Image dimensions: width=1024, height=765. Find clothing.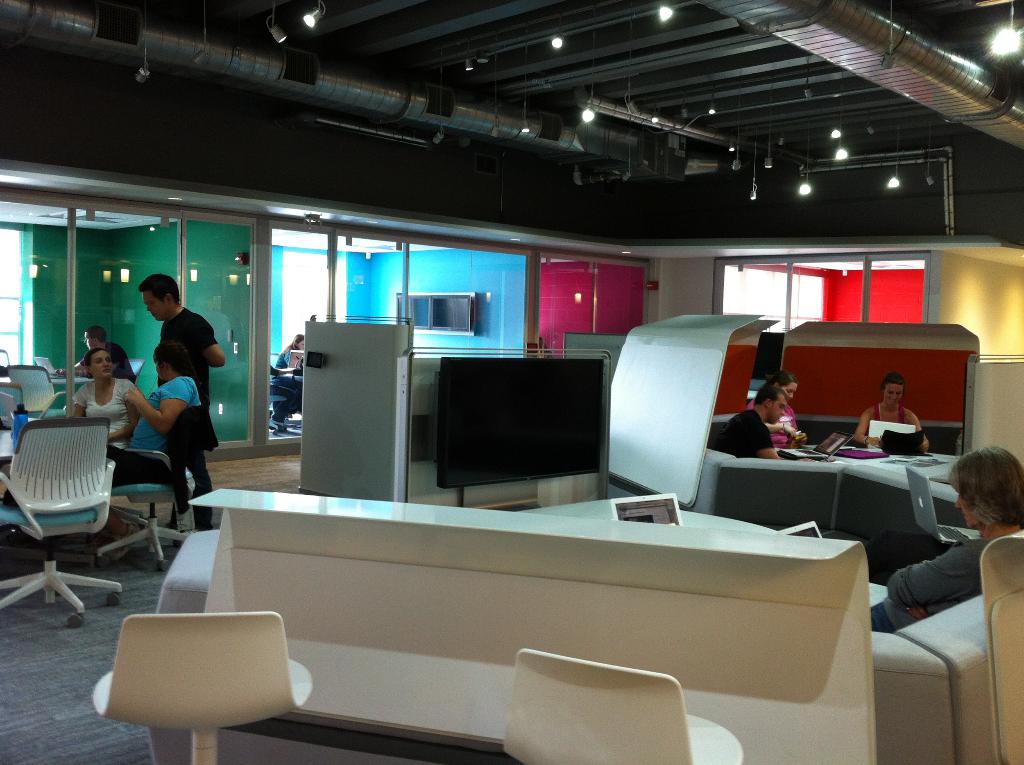
bbox=[97, 373, 208, 478].
